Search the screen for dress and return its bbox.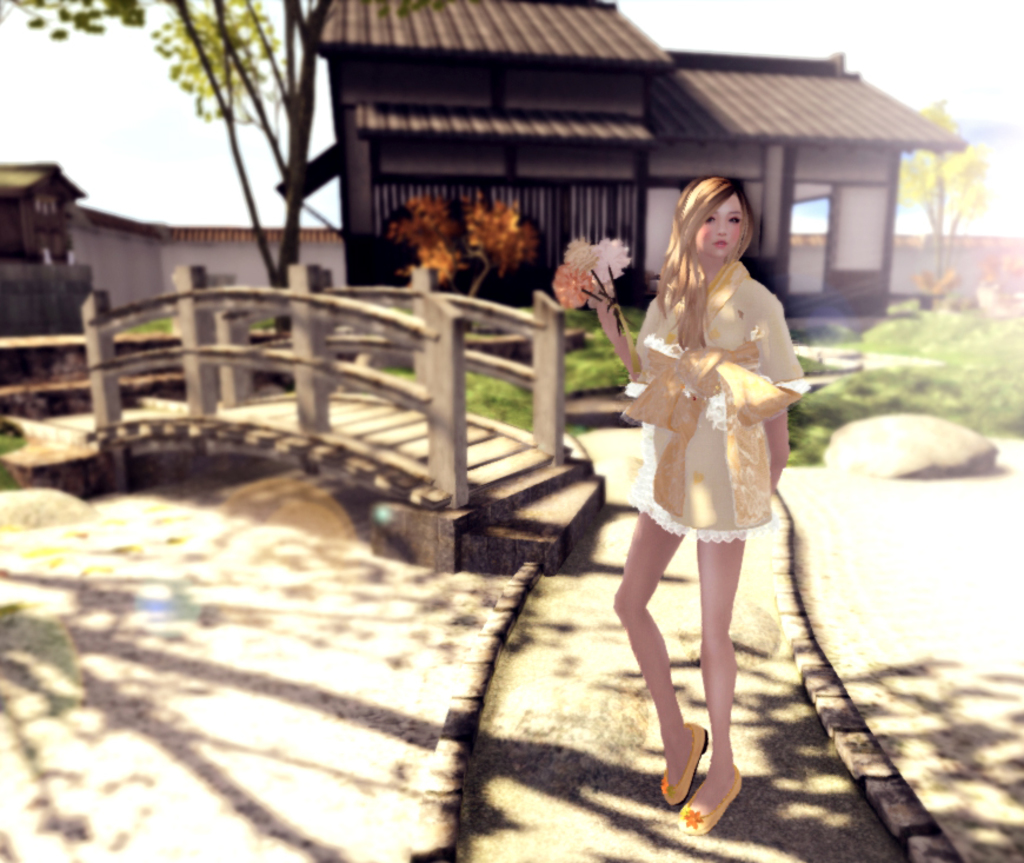
Found: (x1=616, y1=261, x2=816, y2=535).
